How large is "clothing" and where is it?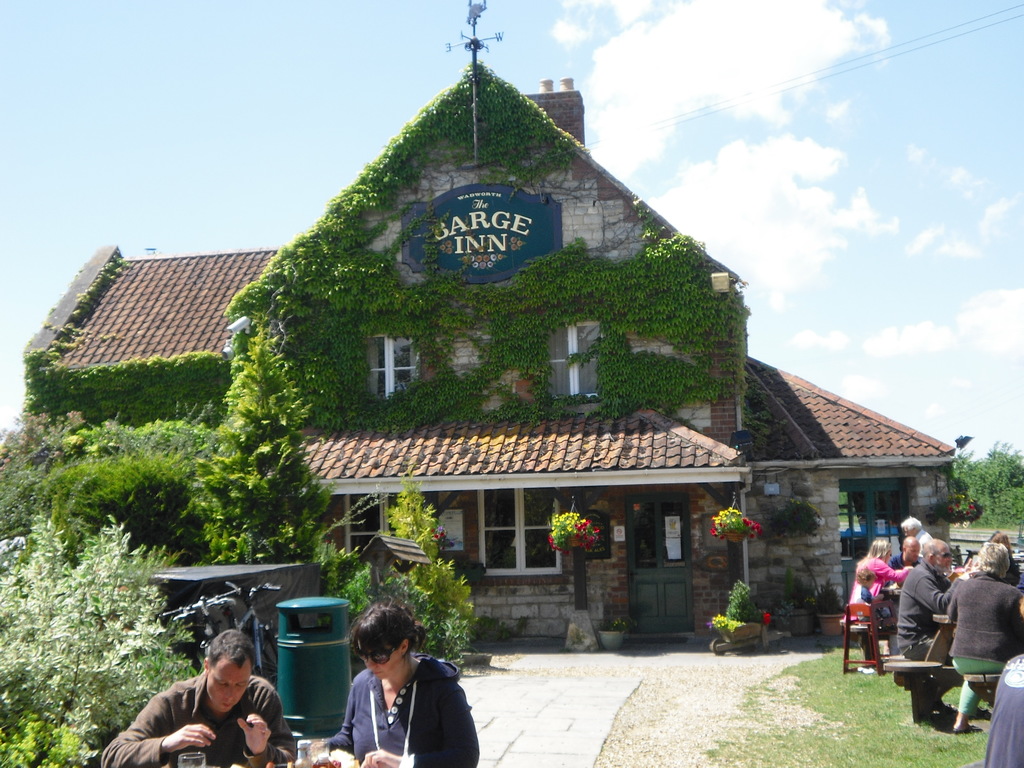
Bounding box: left=100, top=659, right=296, bottom=767.
